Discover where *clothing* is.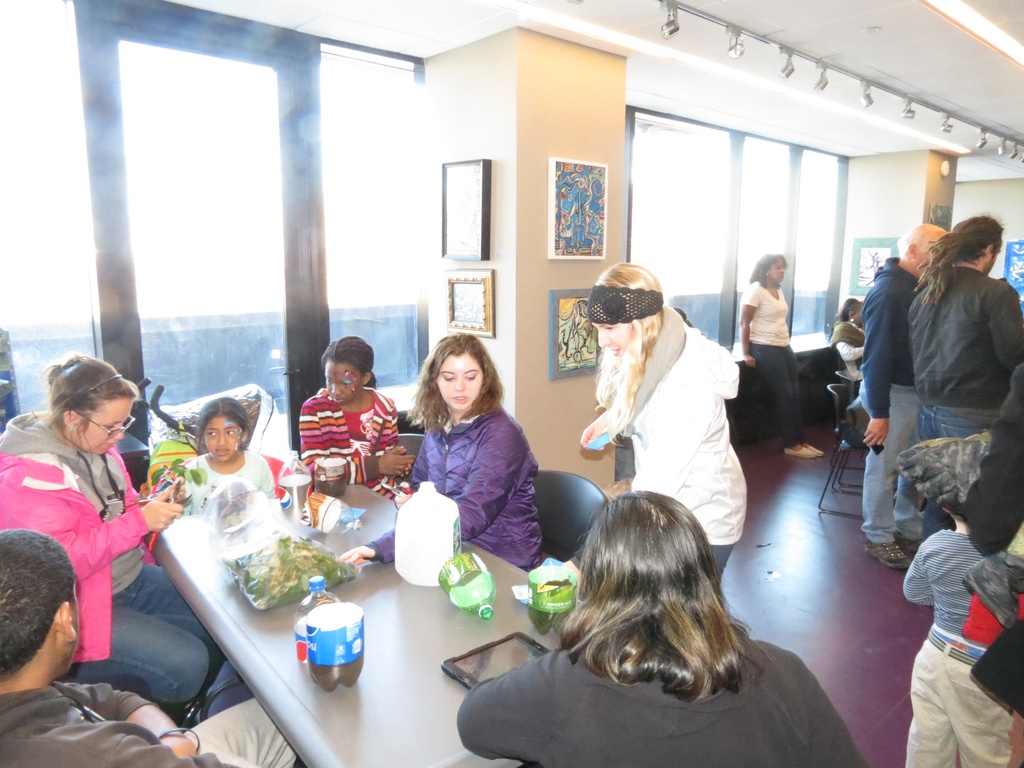
Discovered at bbox=[184, 451, 279, 511].
